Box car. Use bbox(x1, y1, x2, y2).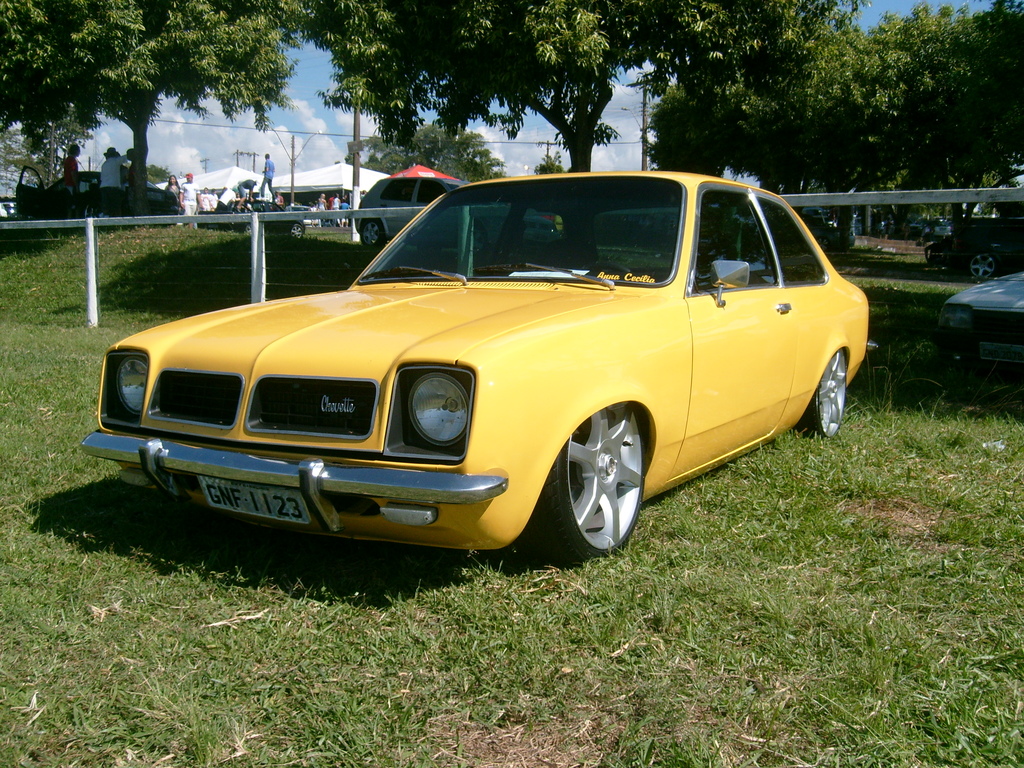
bbox(354, 172, 467, 248).
